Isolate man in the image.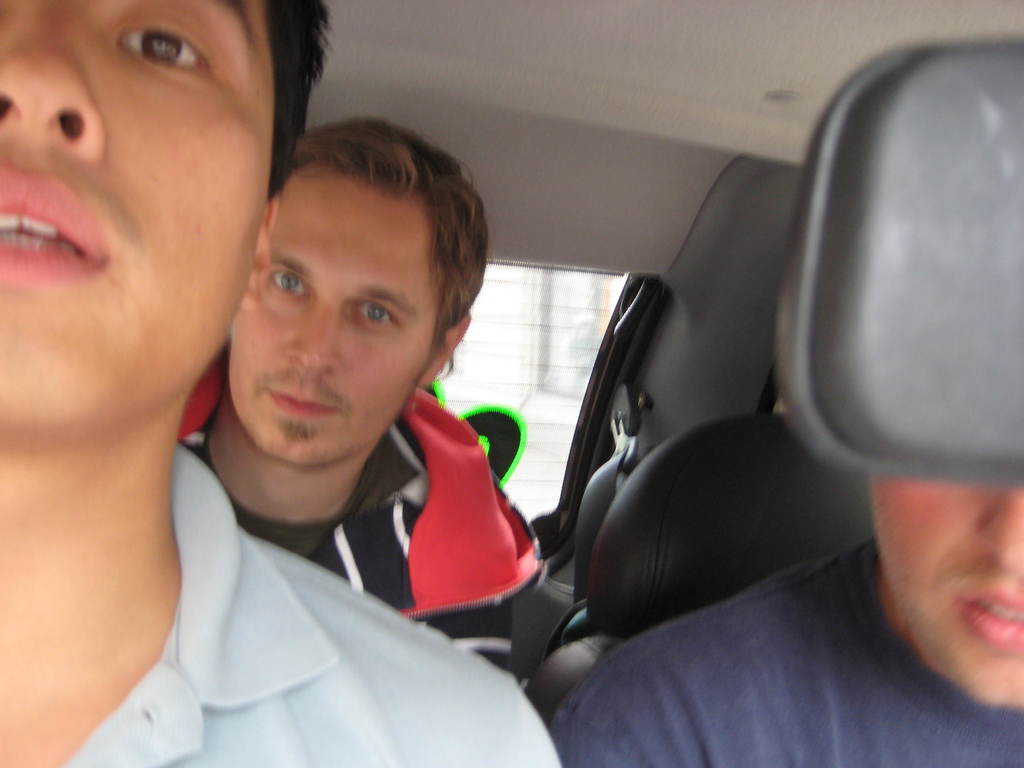
Isolated region: 547/484/1023/767.
